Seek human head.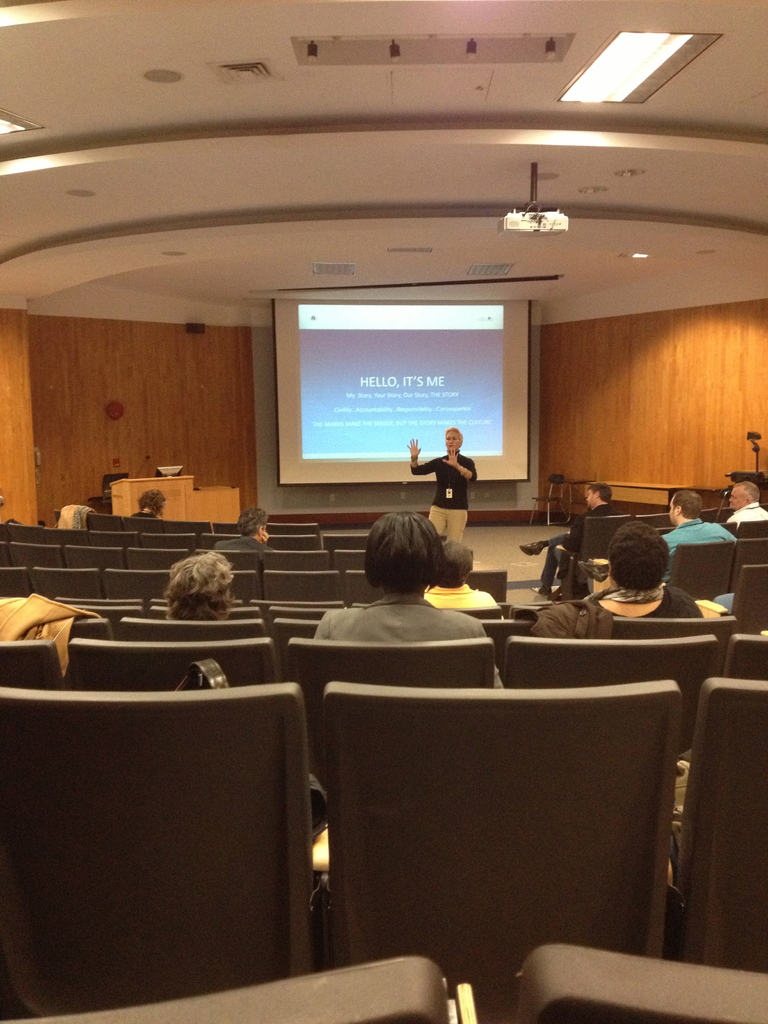
l=665, t=491, r=707, b=527.
